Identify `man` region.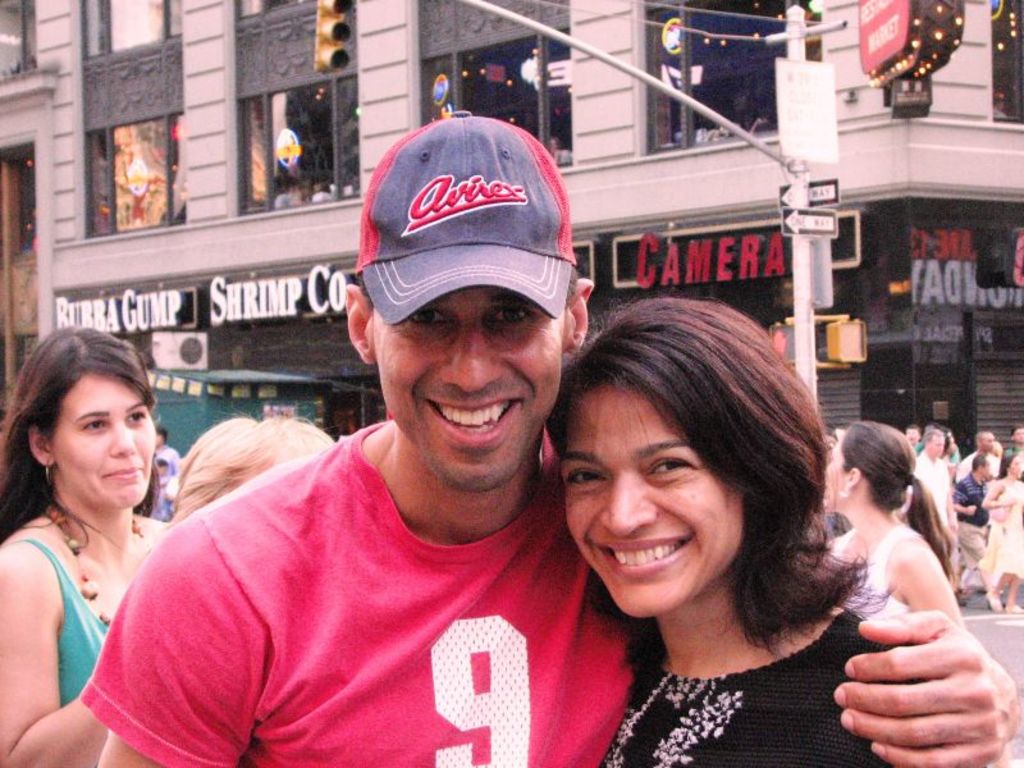
Region: bbox(955, 430, 1004, 480).
